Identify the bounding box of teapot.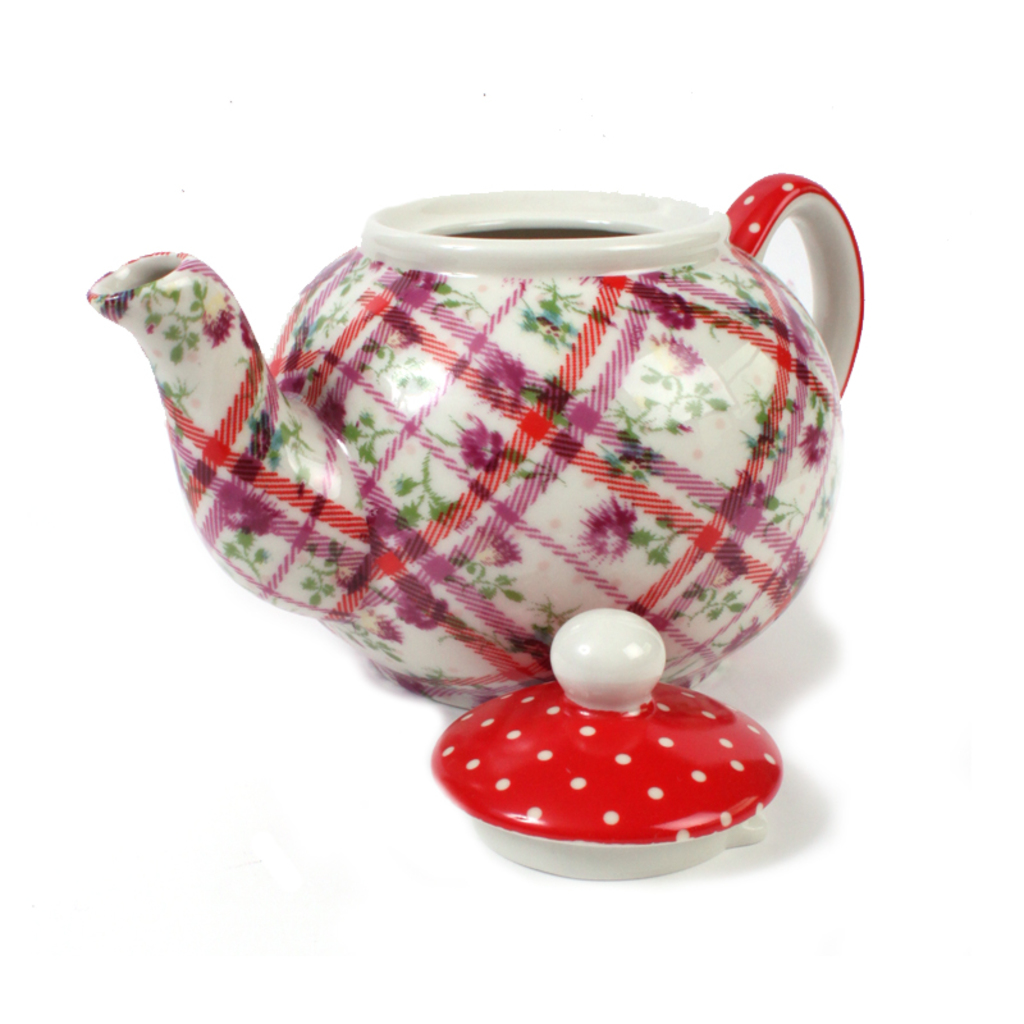
x1=81, y1=172, x2=867, y2=710.
